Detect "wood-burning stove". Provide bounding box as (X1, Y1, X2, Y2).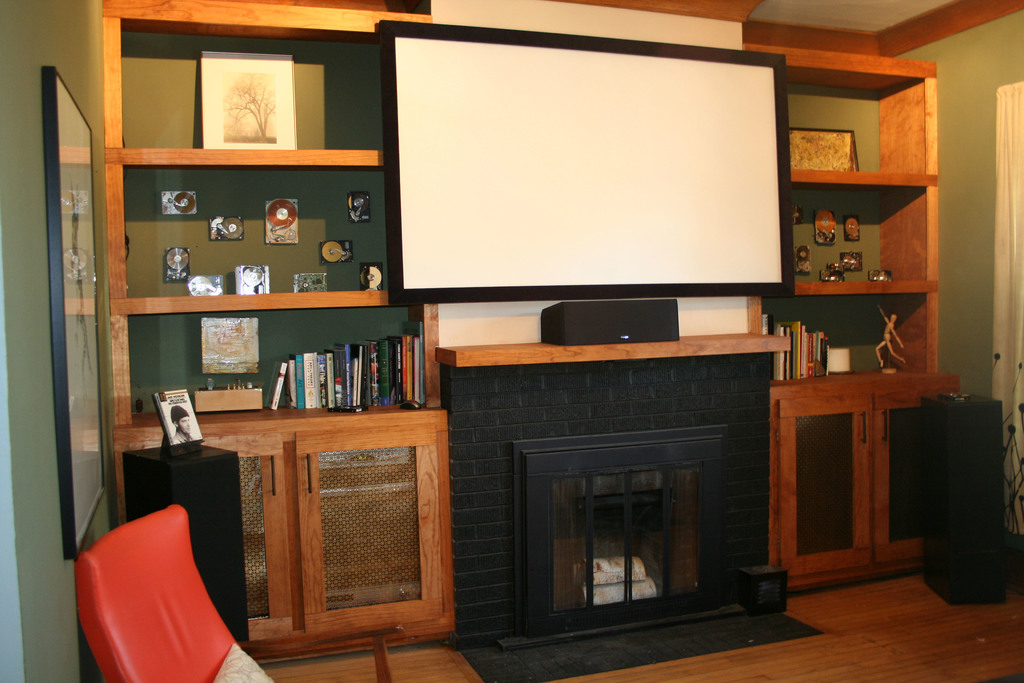
(513, 429, 726, 635).
